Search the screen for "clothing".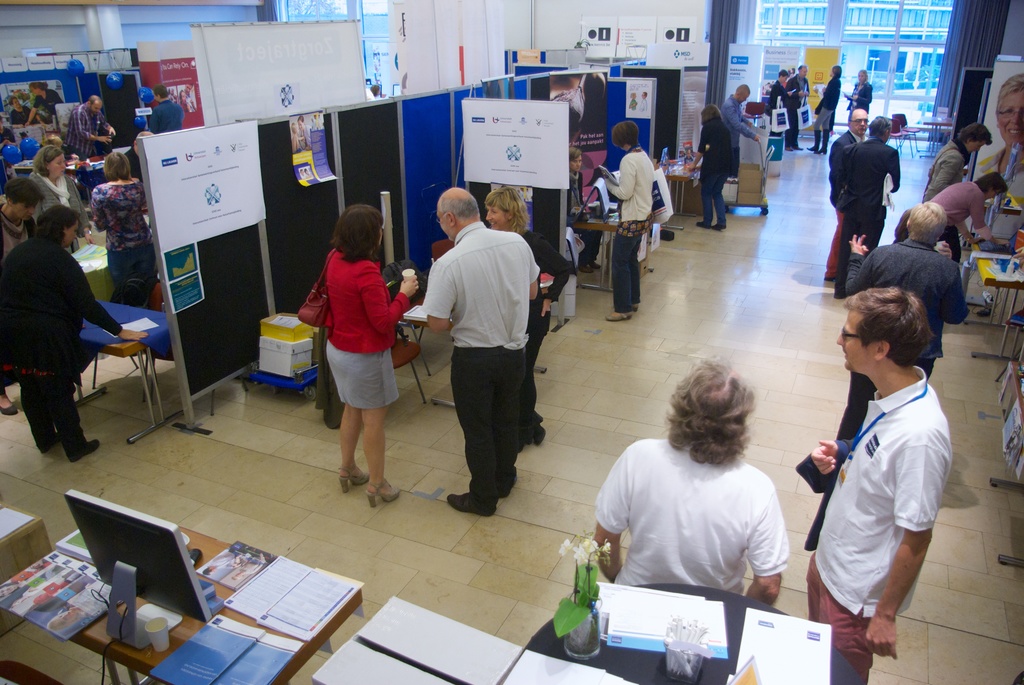
Found at 826 131 860 274.
